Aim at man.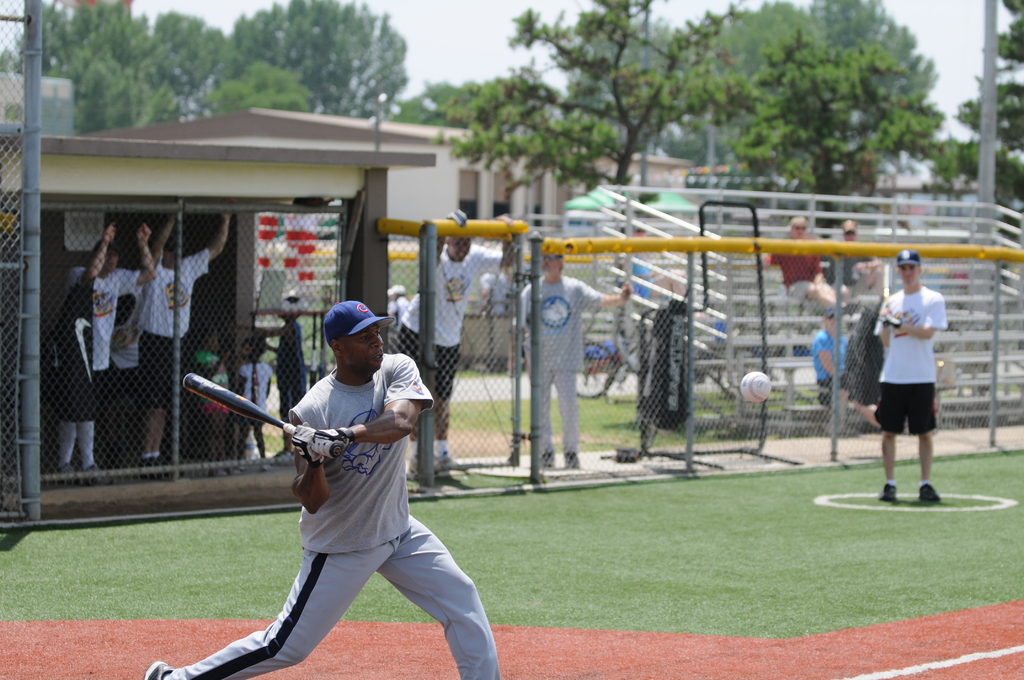
Aimed at [758, 218, 853, 337].
